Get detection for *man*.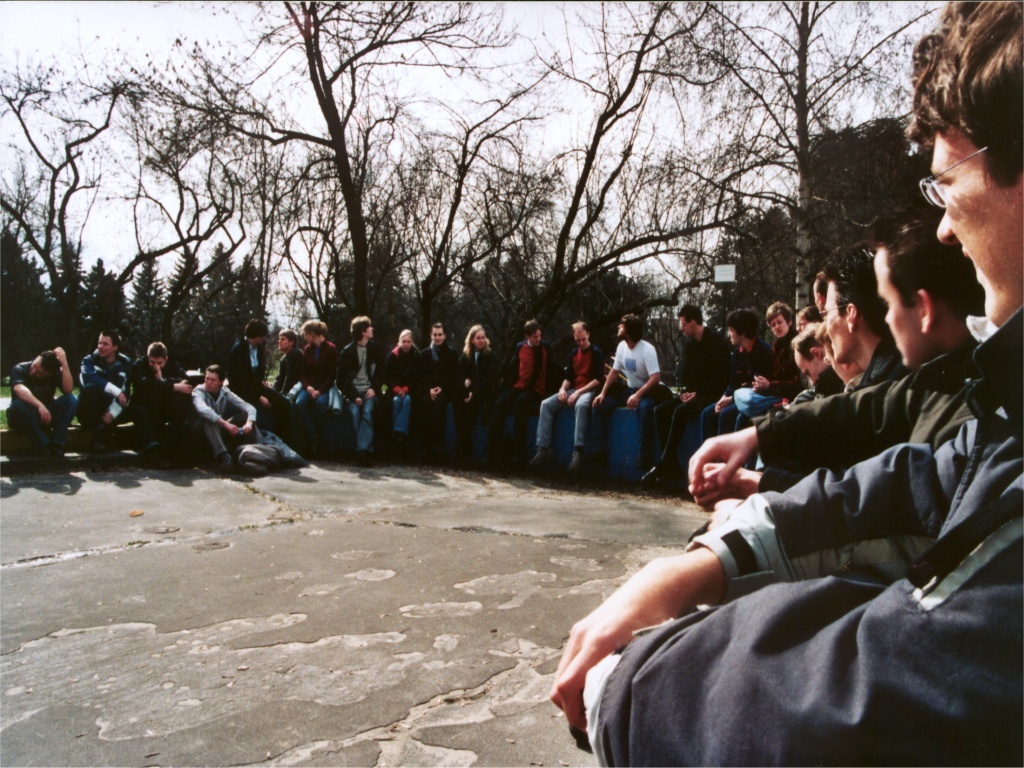
Detection: box(592, 313, 673, 469).
